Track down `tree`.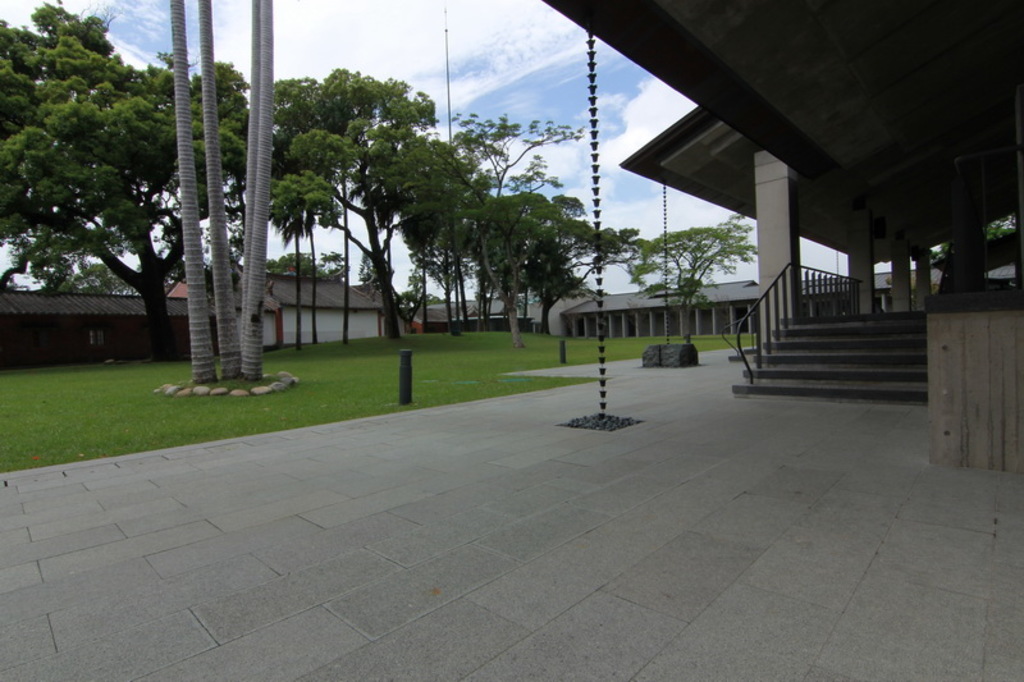
Tracked to l=484, t=205, r=588, b=328.
